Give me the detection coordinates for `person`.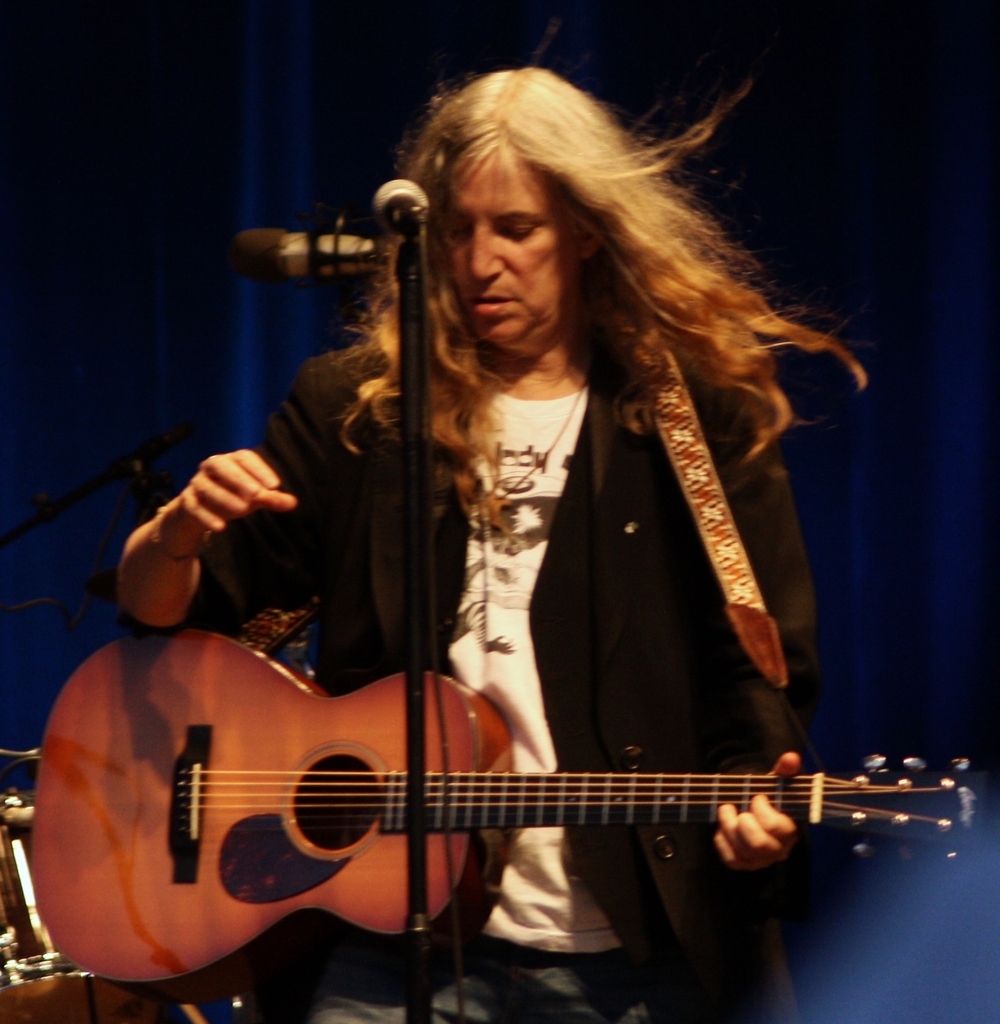
(x1=101, y1=59, x2=917, y2=1020).
